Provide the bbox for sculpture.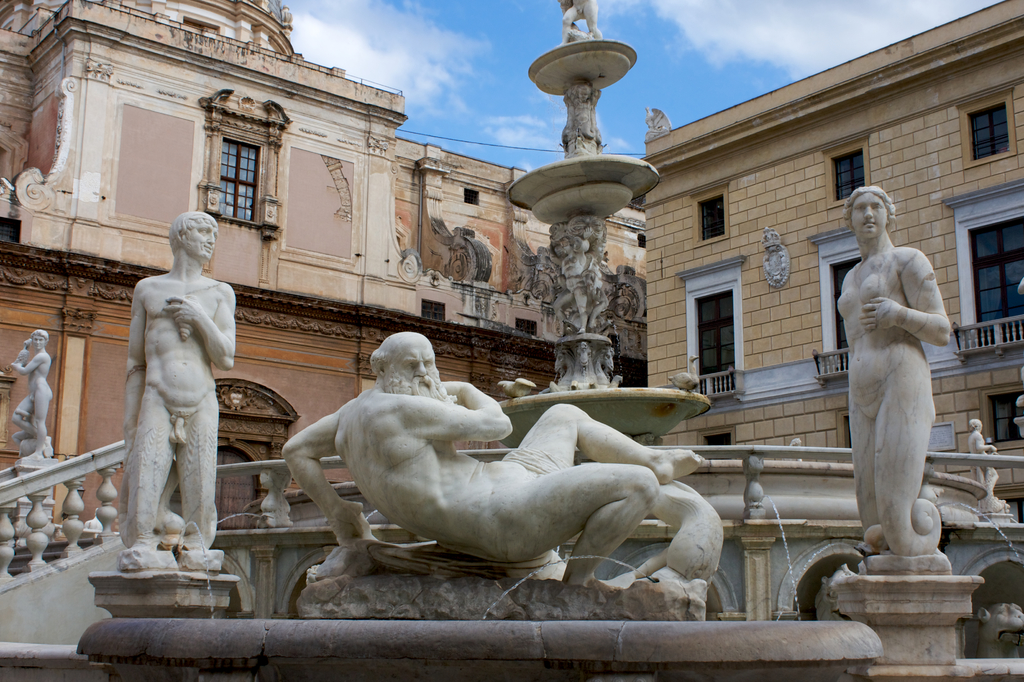
[x1=530, y1=198, x2=639, y2=384].
